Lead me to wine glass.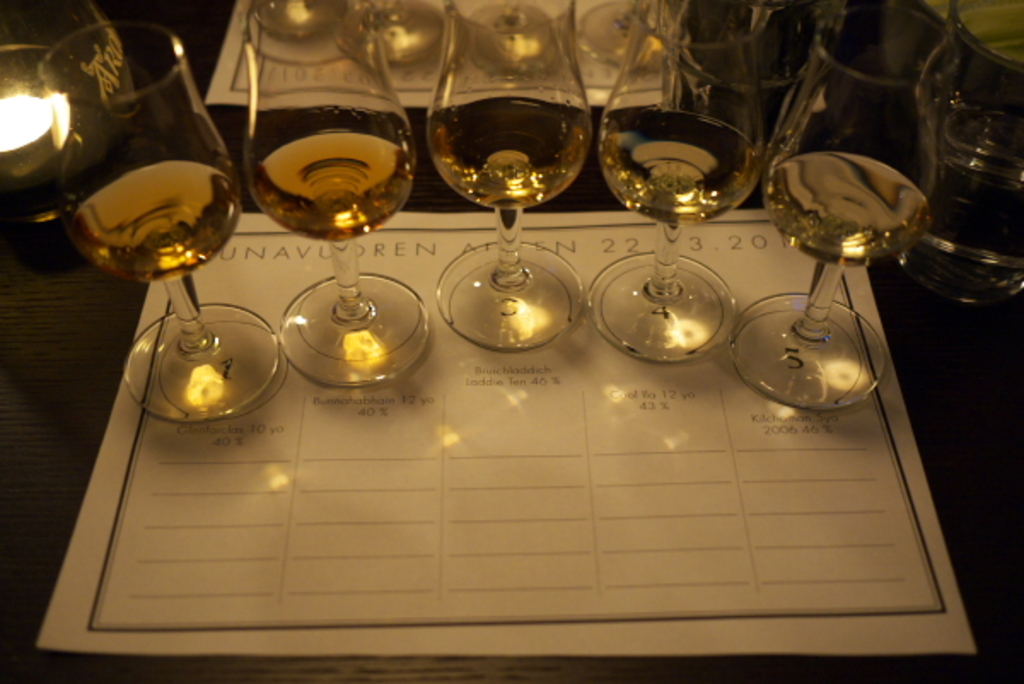
Lead to select_region(614, 9, 792, 362).
